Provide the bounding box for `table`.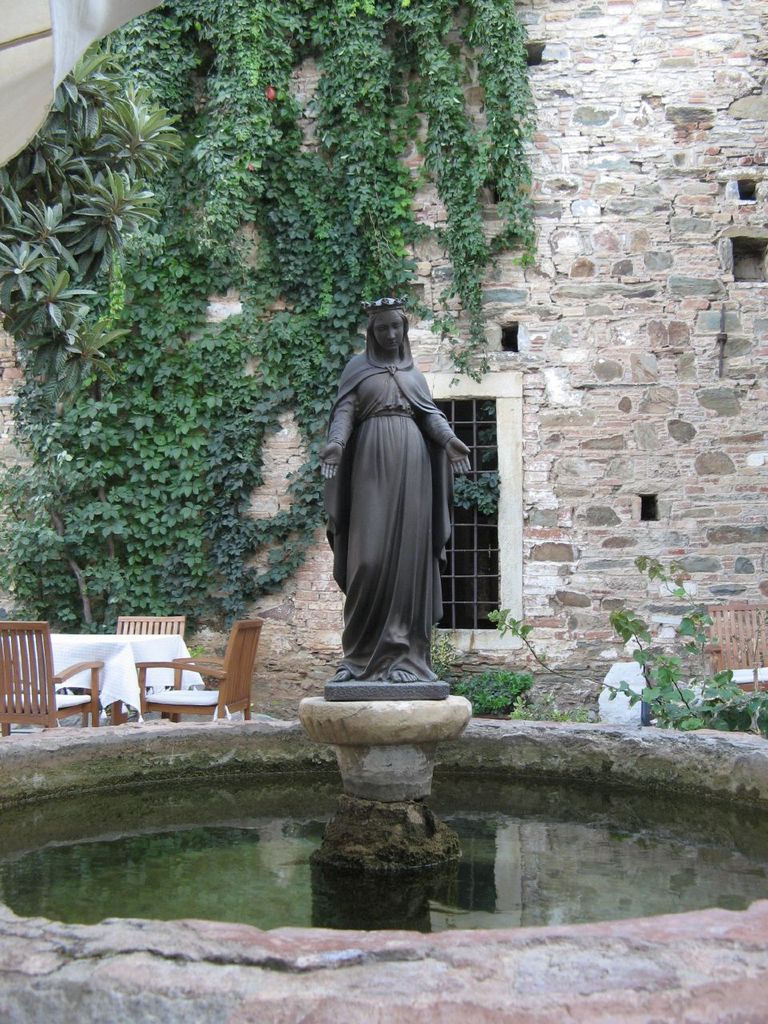
<bbox>726, 659, 767, 718</bbox>.
